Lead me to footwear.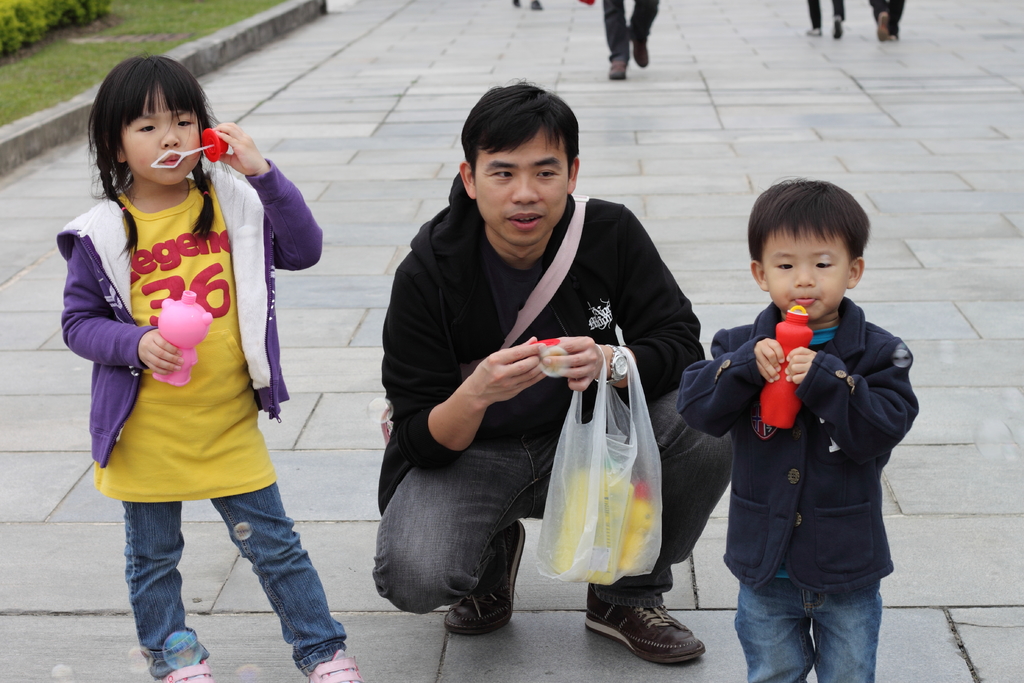
Lead to x1=875 y1=12 x2=890 y2=43.
